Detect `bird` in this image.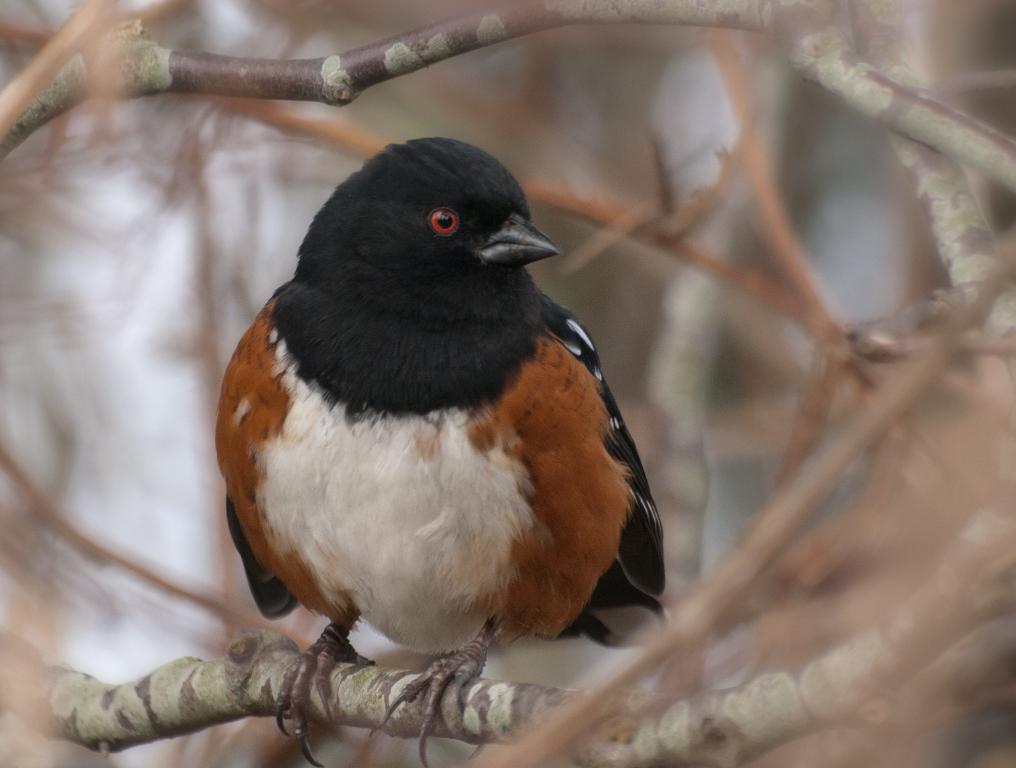
Detection: {"left": 180, "top": 131, "right": 669, "bottom": 715}.
